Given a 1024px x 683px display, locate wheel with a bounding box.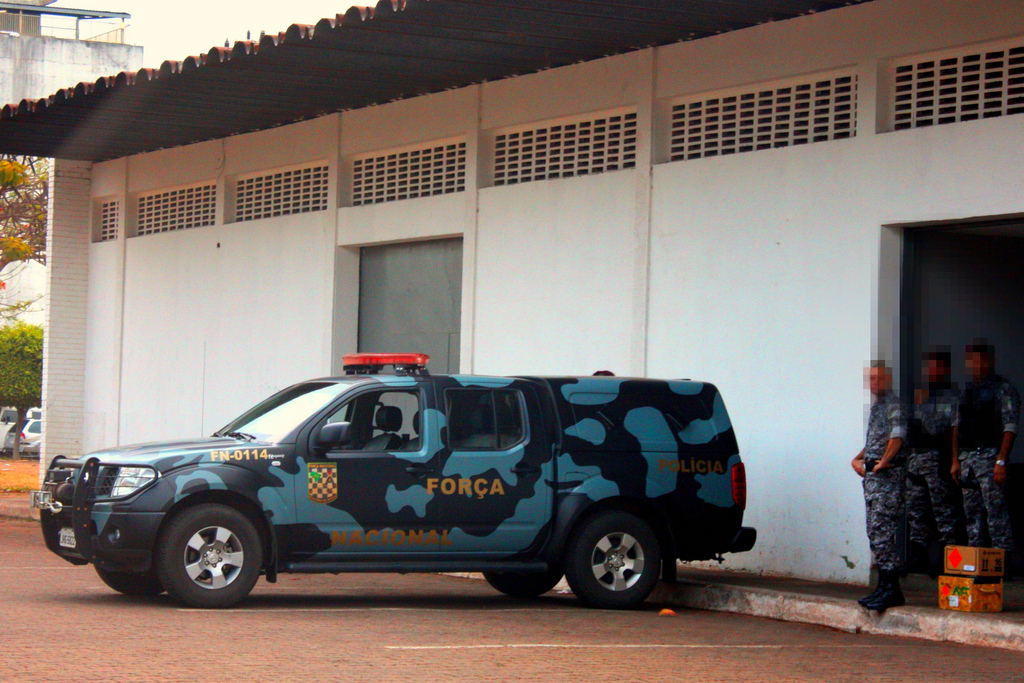
Located: <box>97,556,176,597</box>.
